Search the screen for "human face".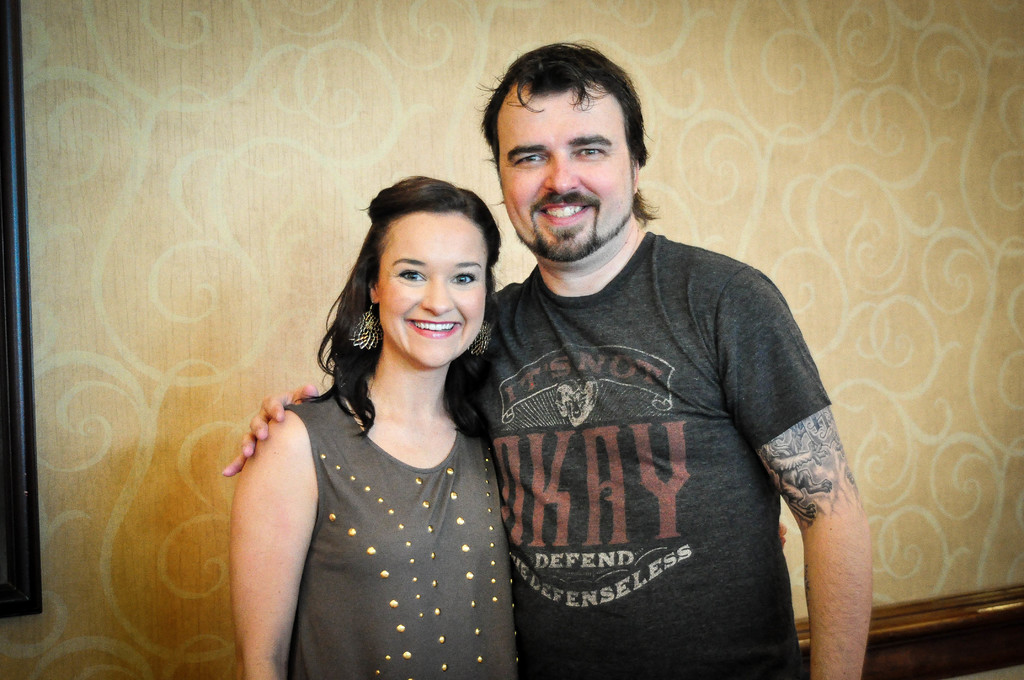
Found at bbox=[492, 91, 639, 261].
